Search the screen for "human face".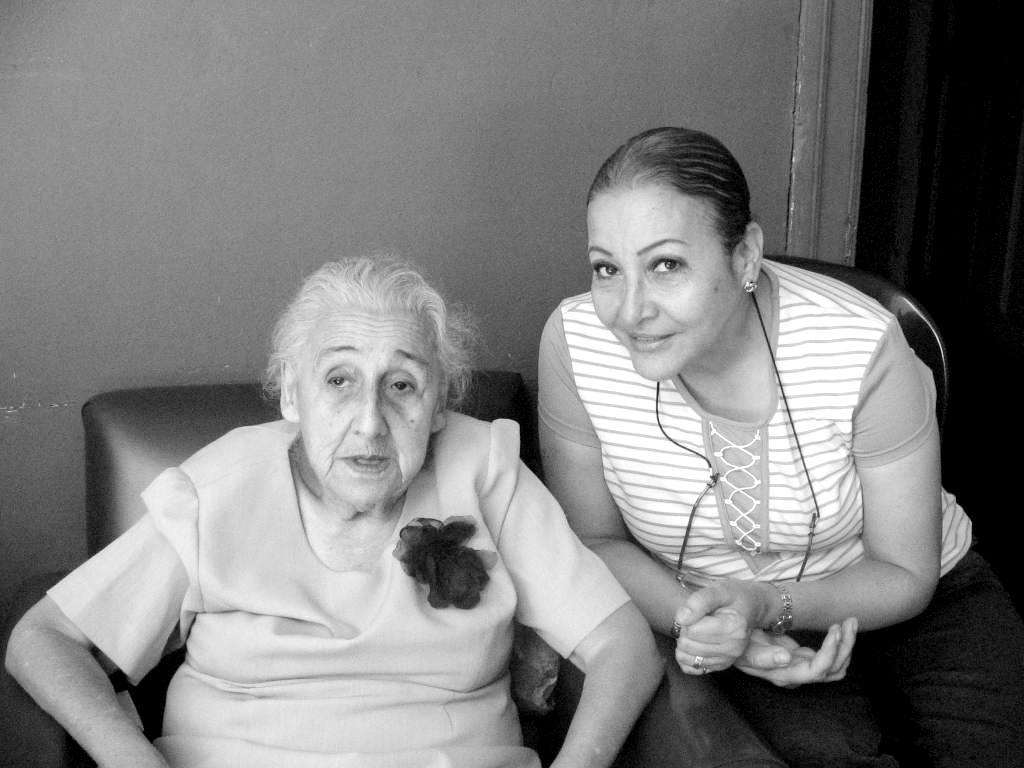
Found at region(300, 309, 441, 502).
